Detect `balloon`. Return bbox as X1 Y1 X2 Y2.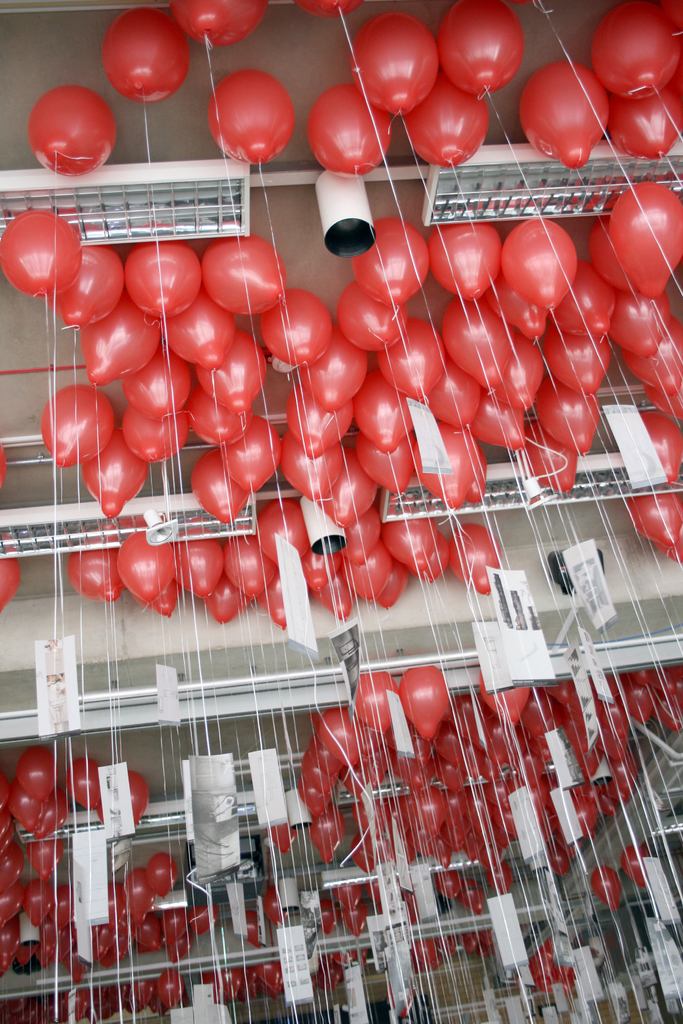
618 847 655 886.
